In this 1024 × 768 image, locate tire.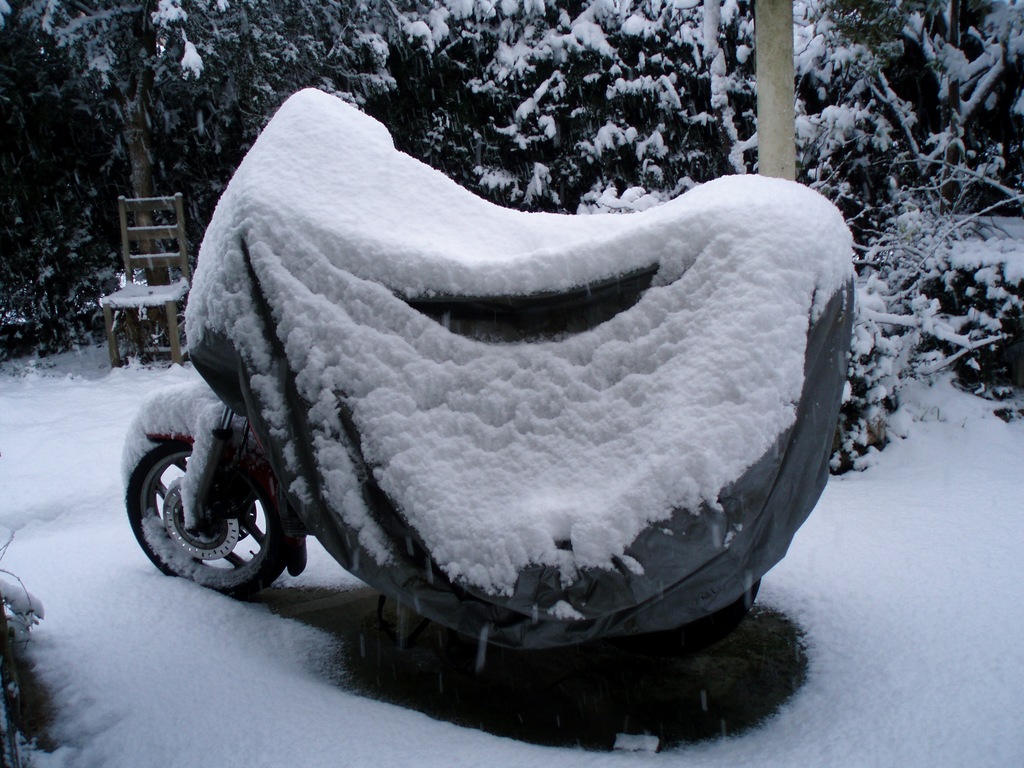
Bounding box: 115, 421, 298, 605.
